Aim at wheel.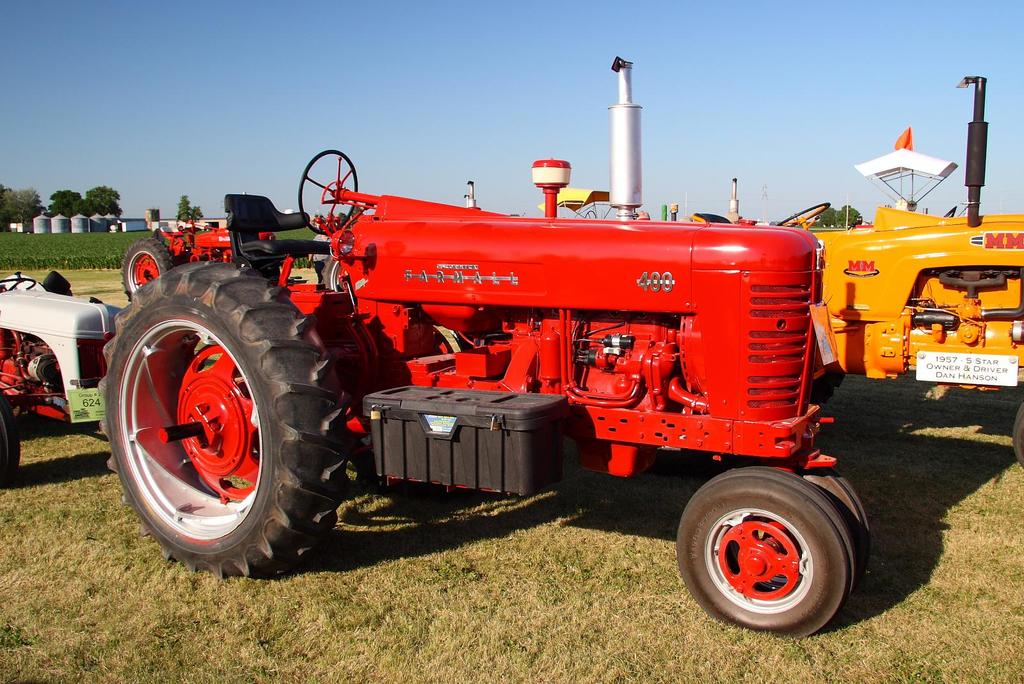
Aimed at [1011,395,1023,467].
